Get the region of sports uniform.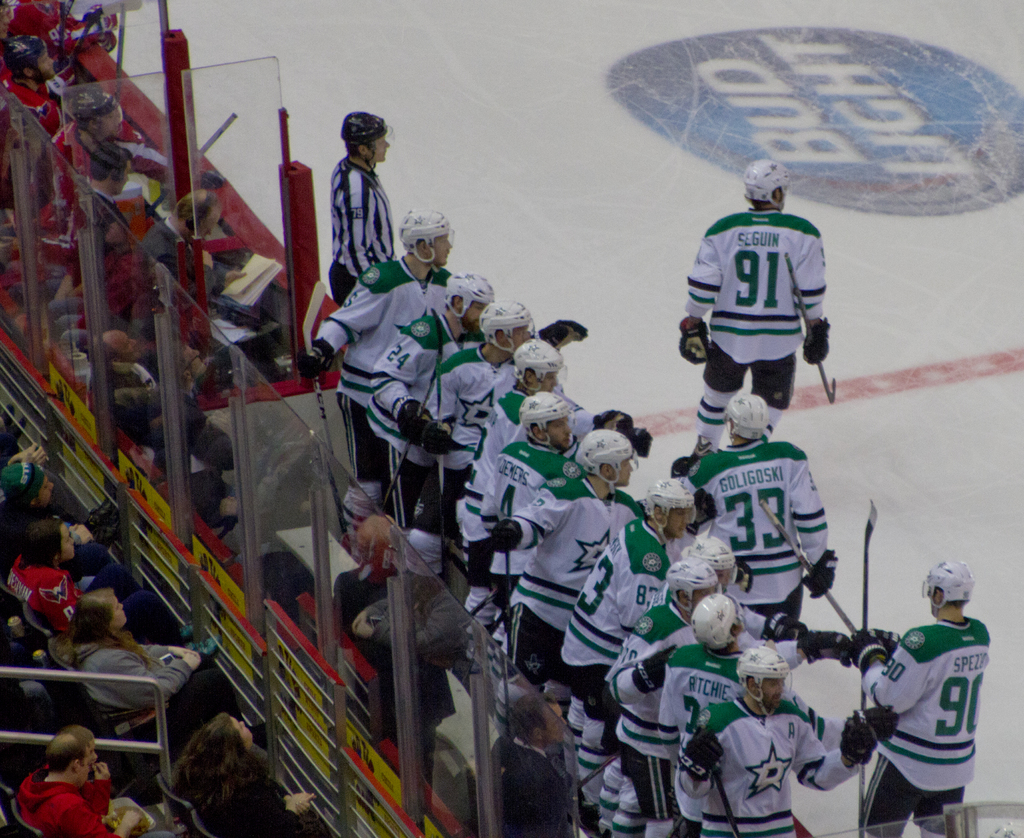
(468, 469, 641, 669).
